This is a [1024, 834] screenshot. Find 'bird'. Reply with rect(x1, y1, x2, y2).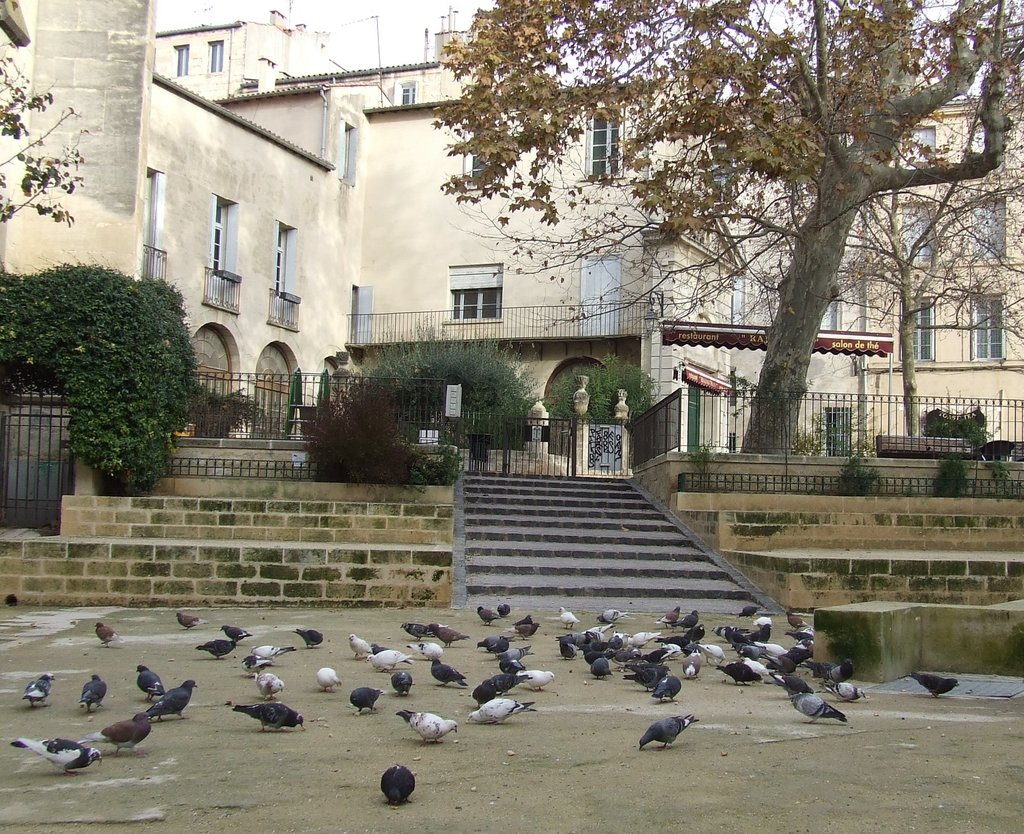
rect(176, 609, 210, 630).
